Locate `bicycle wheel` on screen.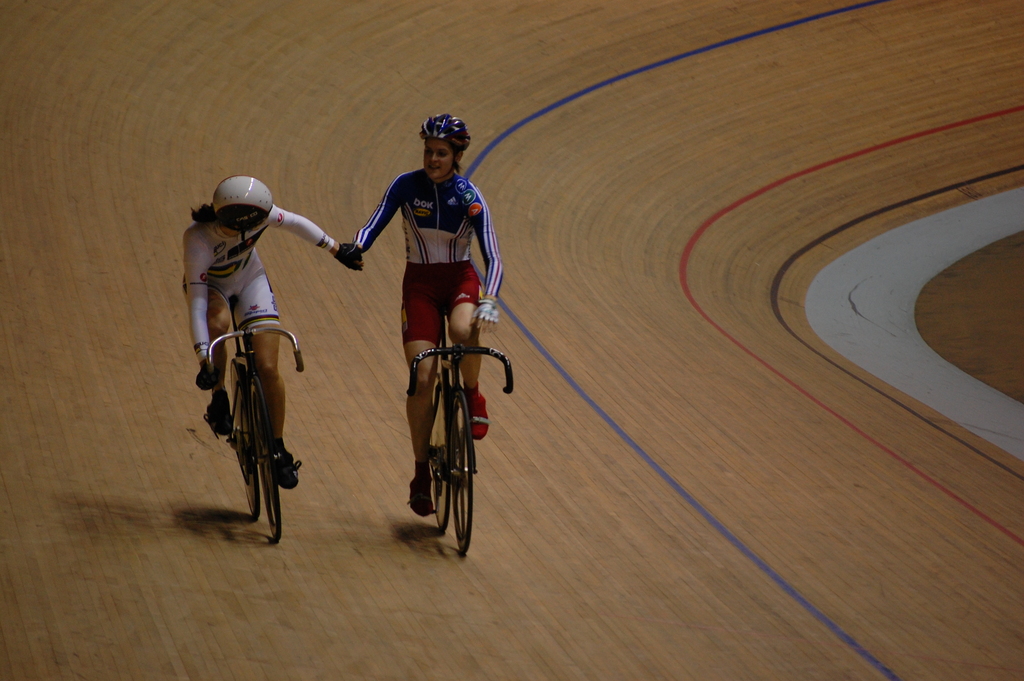
On screen at box(244, 366, 285, 548).
